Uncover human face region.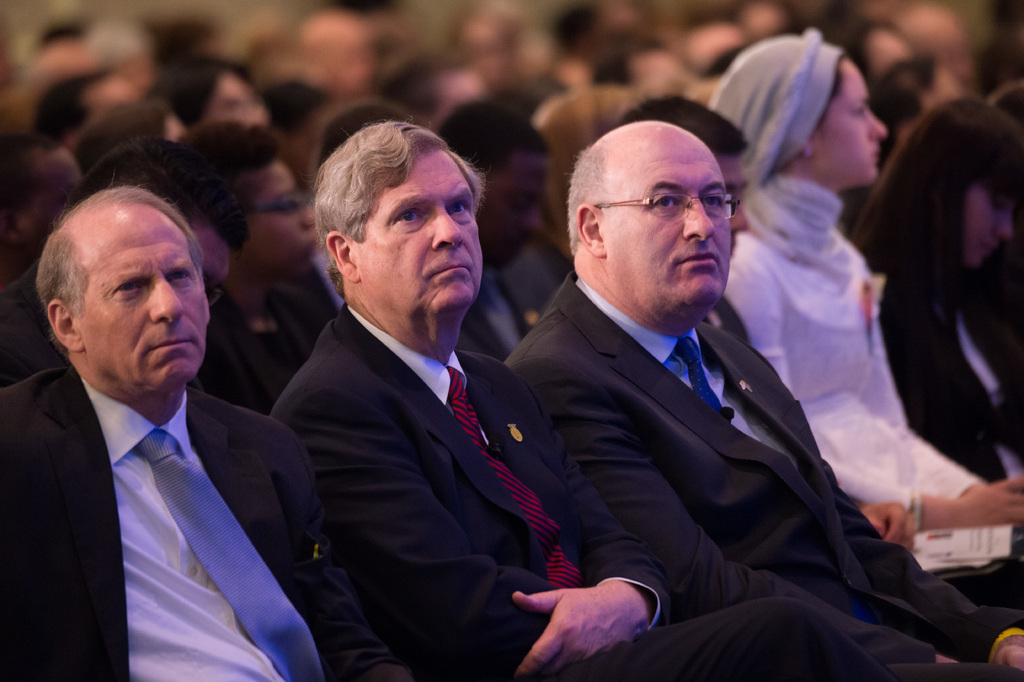
Uncovered: [x1=356, y1=150, x2=483, y2=309].
